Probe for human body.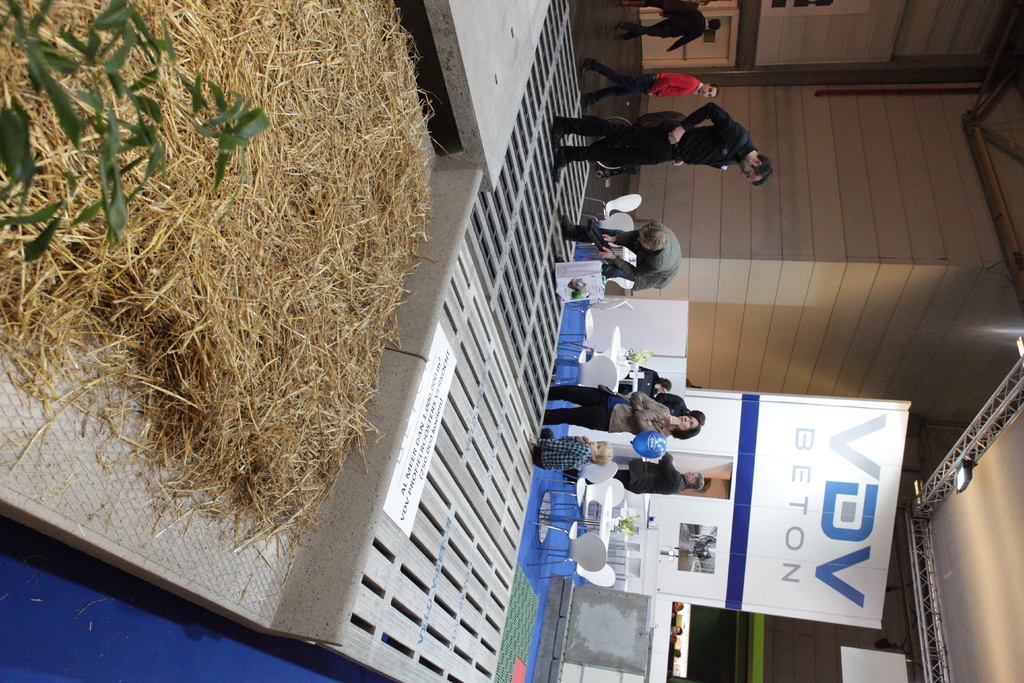
Probe result: select_region(557, 105, 756, 184).
